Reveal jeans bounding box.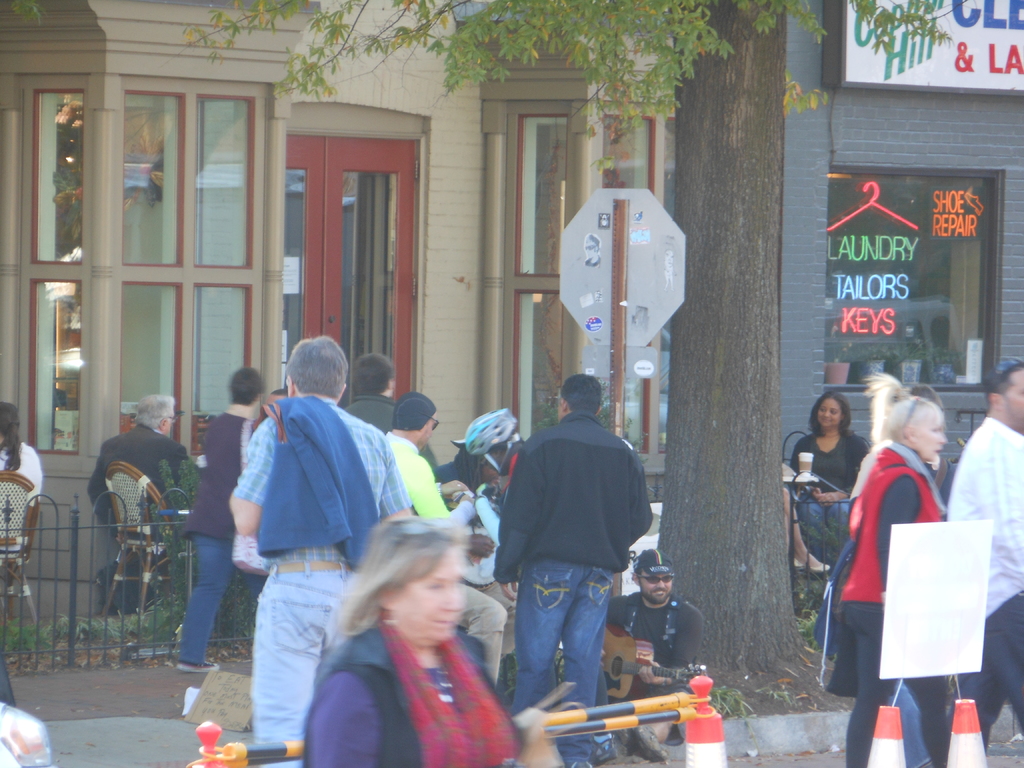
Revealed: [248, 564, 355, 767].
